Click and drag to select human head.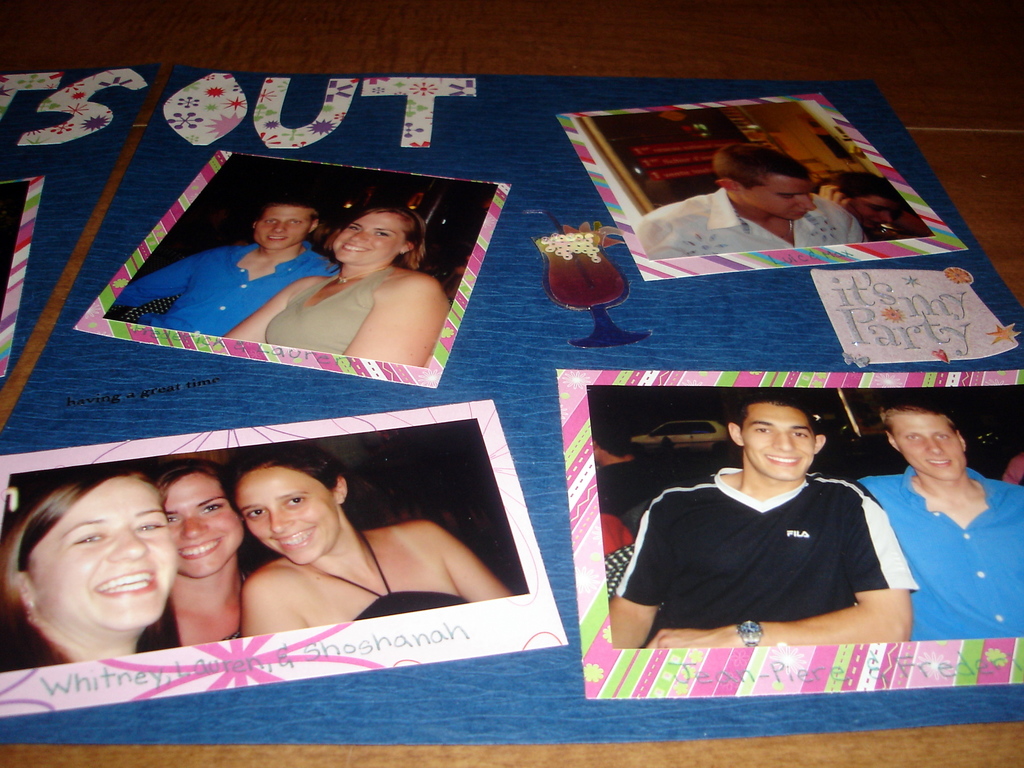
Selection: (left=156, top=458, right=244, bottom=579).
